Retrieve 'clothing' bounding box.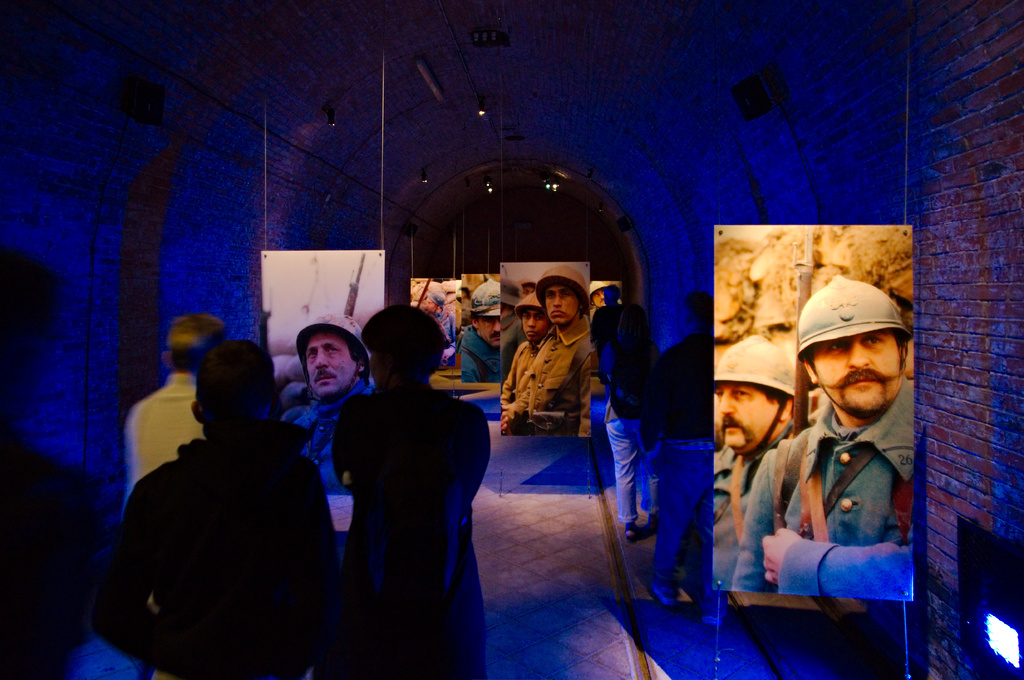
Bounding box: (122,374,206,496).
